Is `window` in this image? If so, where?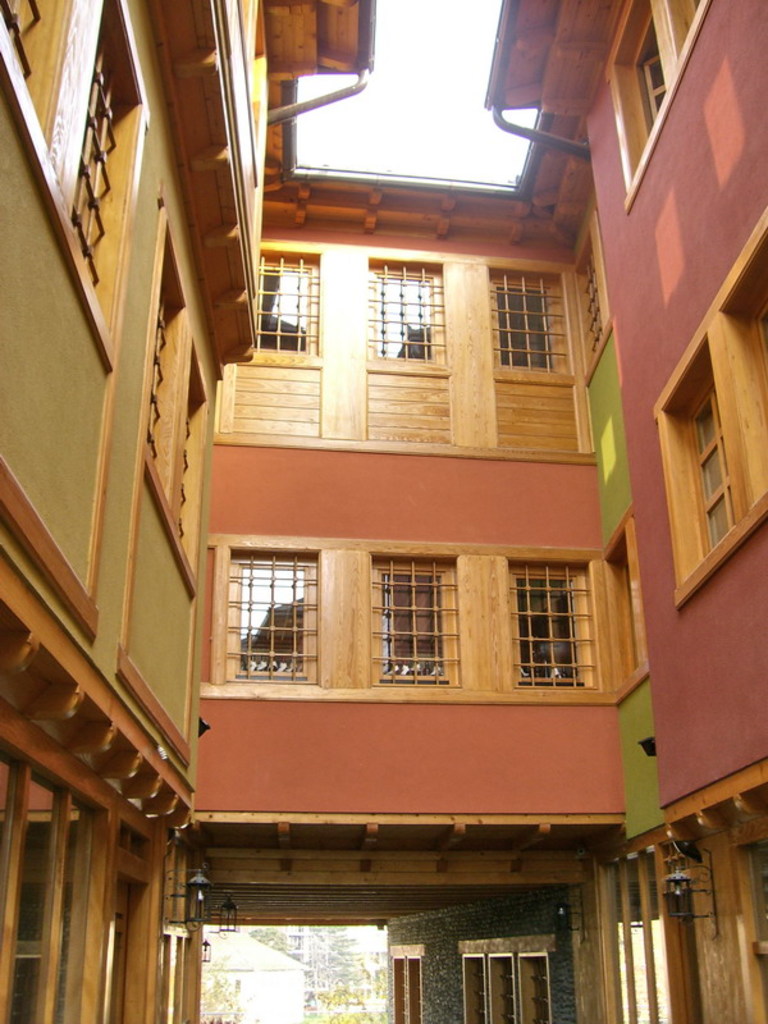
Yes, at <box>63,33,123,288</box>.
